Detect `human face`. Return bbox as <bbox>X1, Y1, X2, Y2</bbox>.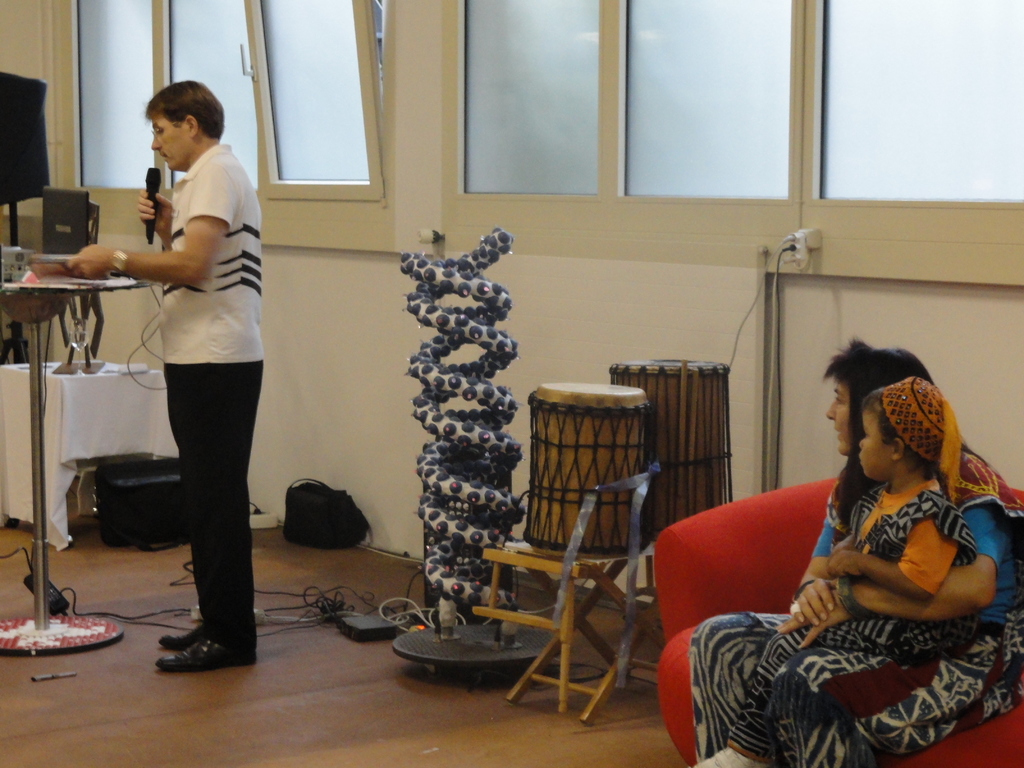
<bbox>149, 115, 181, 172</bbox>.
